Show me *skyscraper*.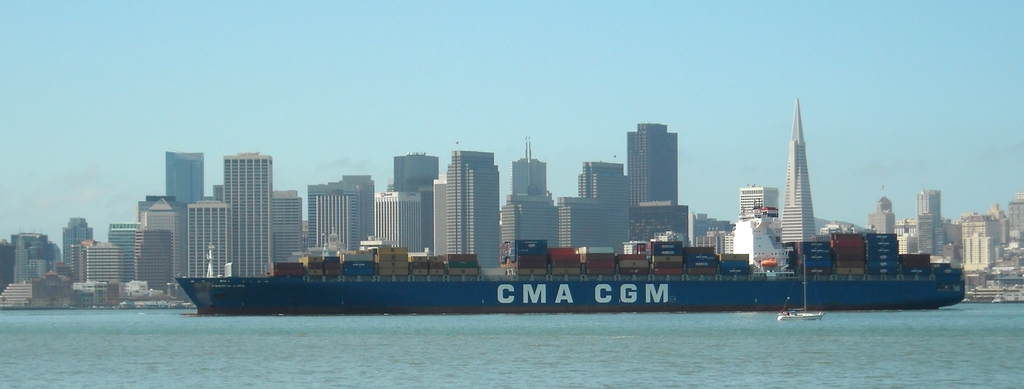
*skyscraper* is here: (left=164, top=149, right=203, bottom=201).
